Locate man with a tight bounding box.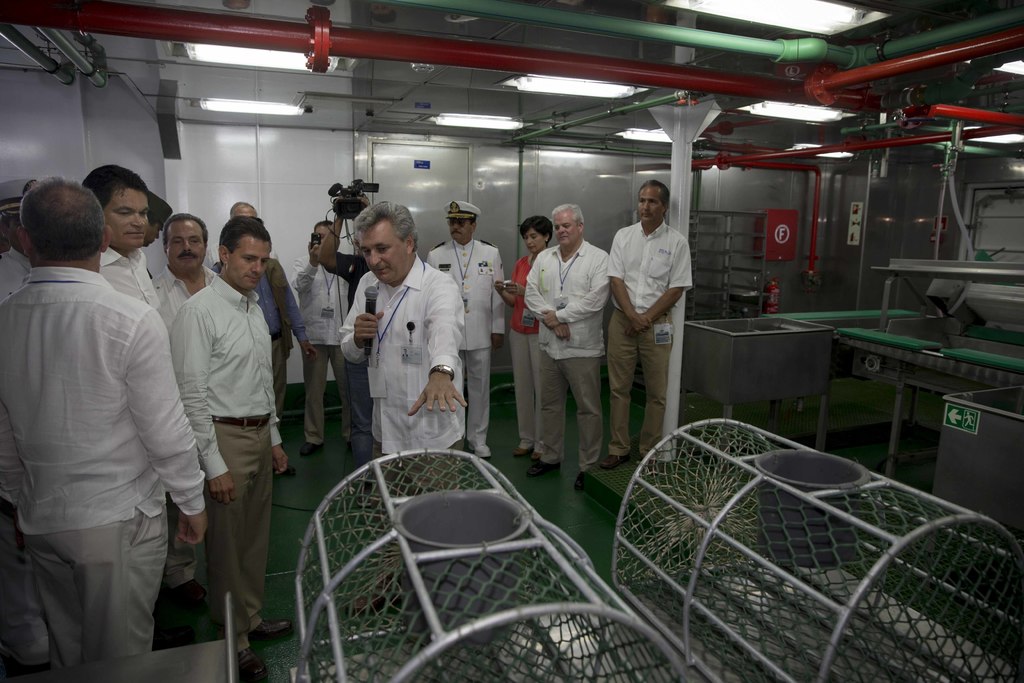
bbox=[204, 199, 316, 443].
